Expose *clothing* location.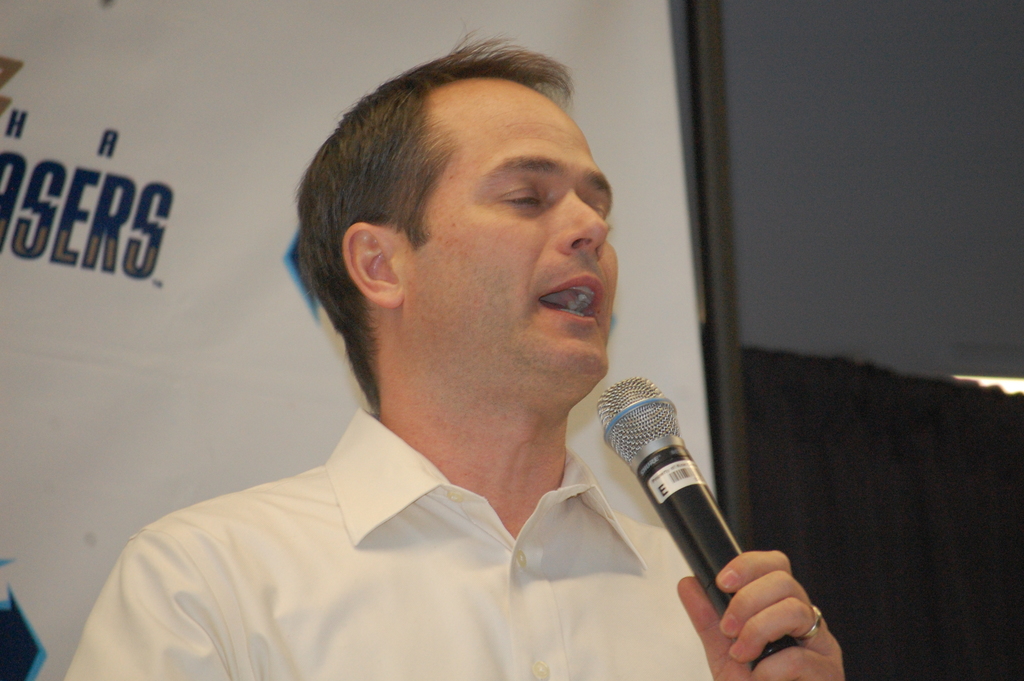
Exposed at bbox=(73, 370, 819, 677).
